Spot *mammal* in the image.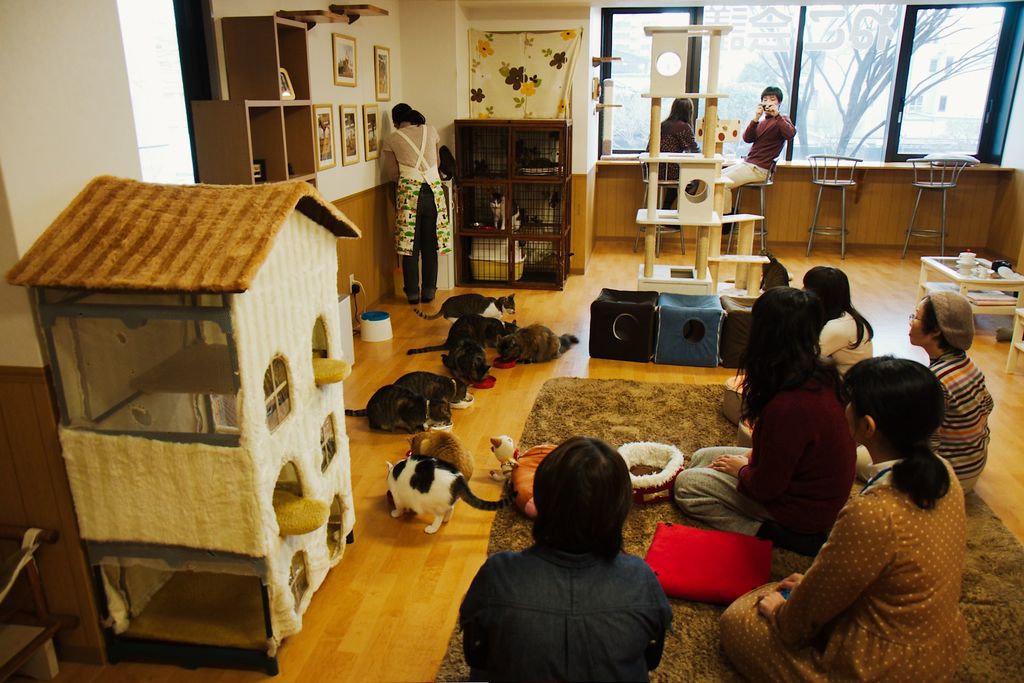
*mammal* found at l=489, t=190, r=518, b=231.
